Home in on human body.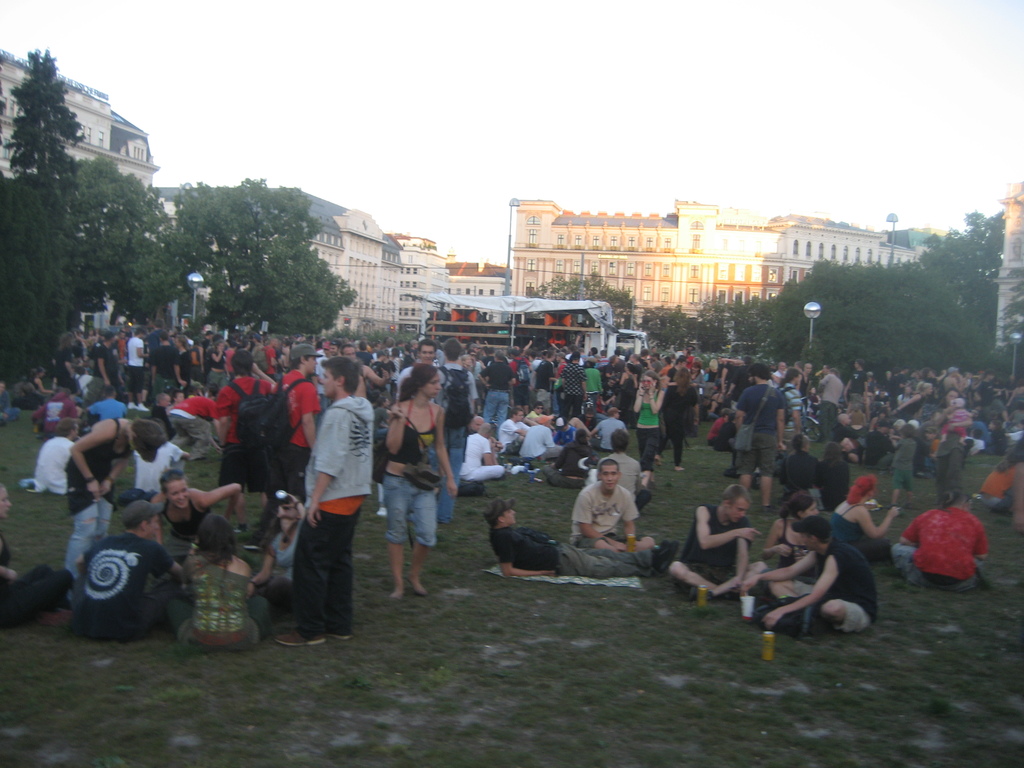
Homed in at 755 514 880 644.
